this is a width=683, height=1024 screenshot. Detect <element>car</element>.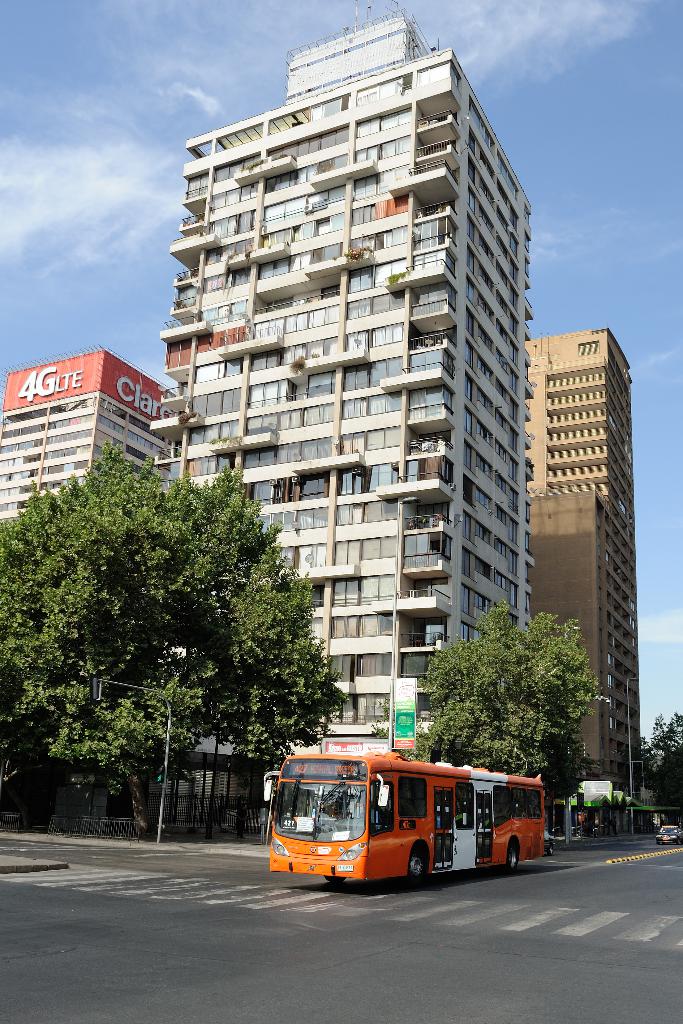
{"x1": 654, "y1": 824, "x2": 680, "y2": 844}.
